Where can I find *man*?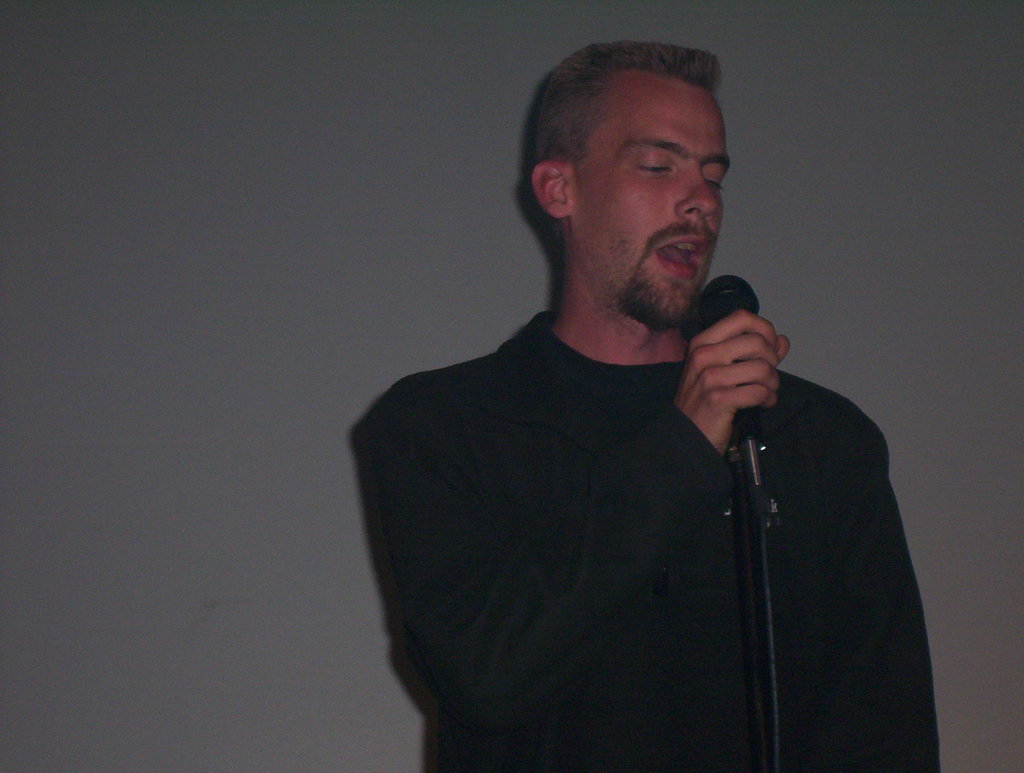
You can find it at left=336, top=42, right=940, bottom=772.
